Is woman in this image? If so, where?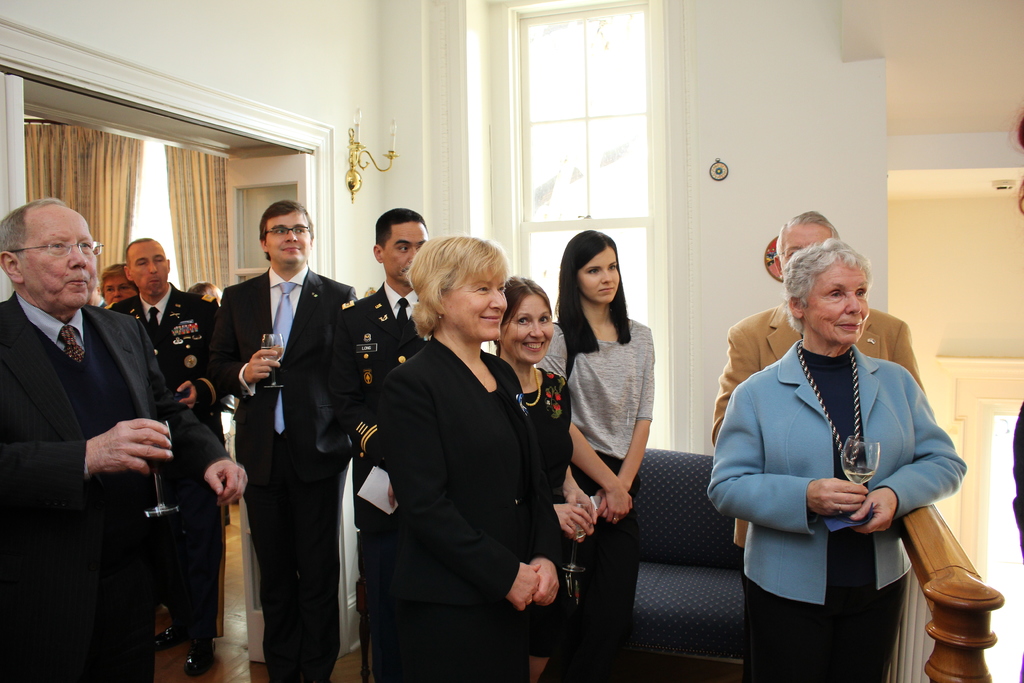
Yes, at (x1=708, y1=243, x2=964, y2=682).
